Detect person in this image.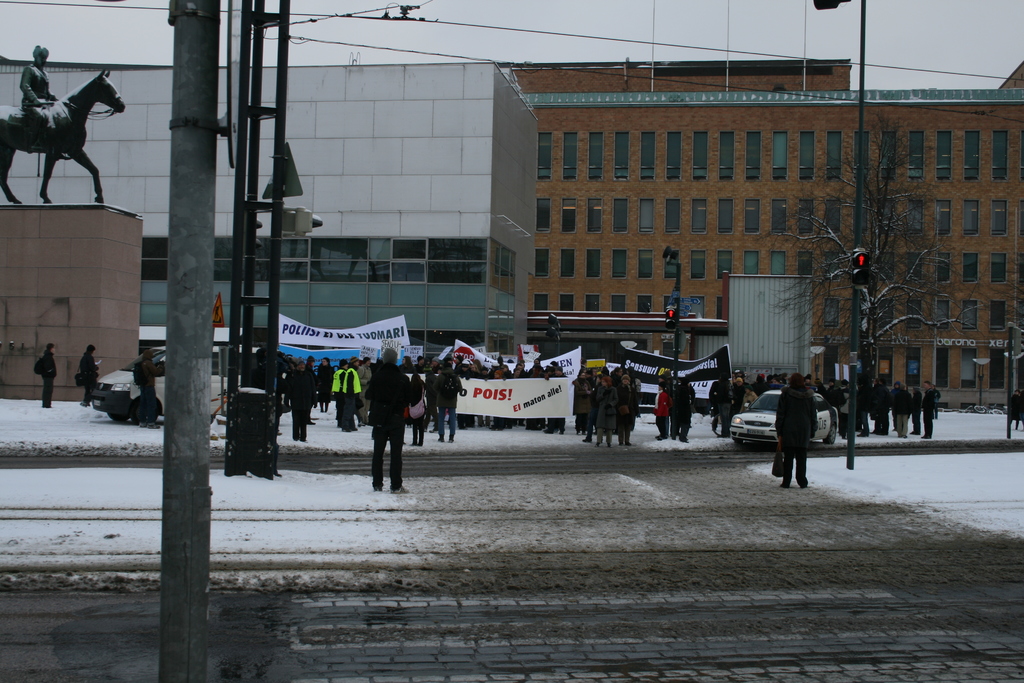
Detection: bbox=[424, 360, 439, 439].
